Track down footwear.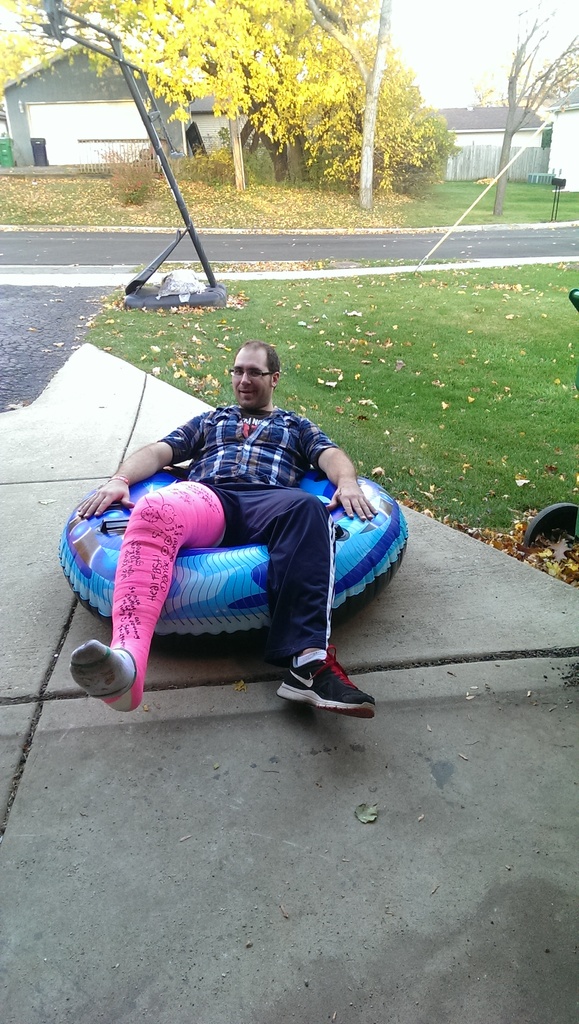
Tracked to crop(279, 644, 380, 723).
